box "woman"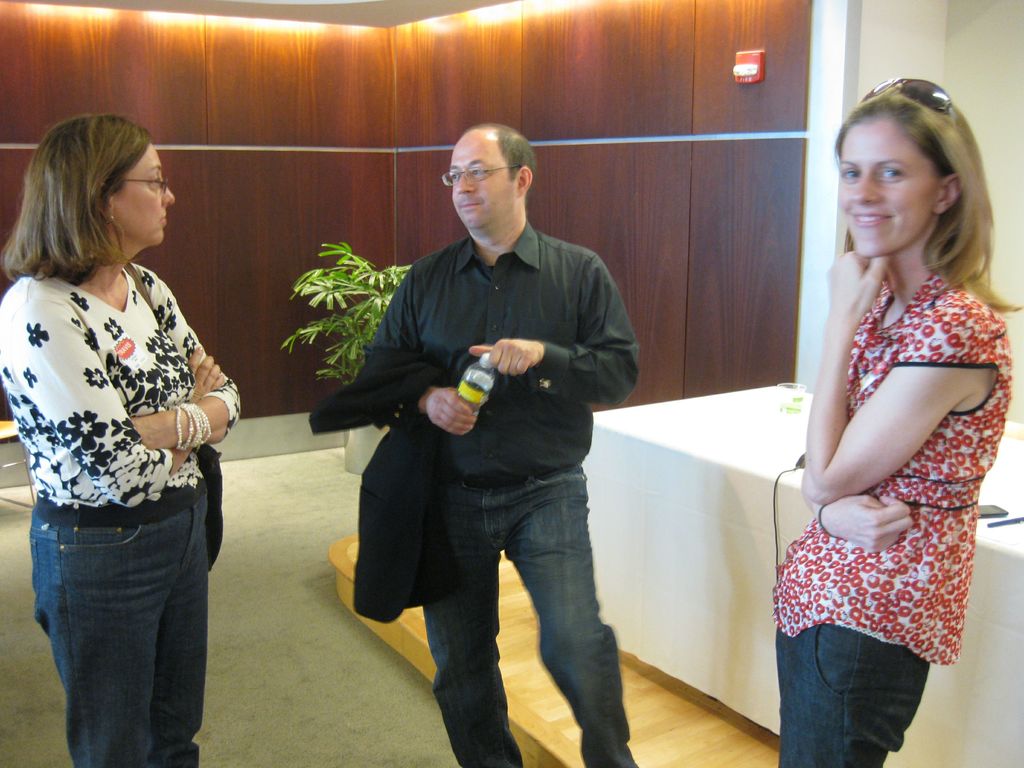
[x1=0, y1=114, x2=242, y2=767]
